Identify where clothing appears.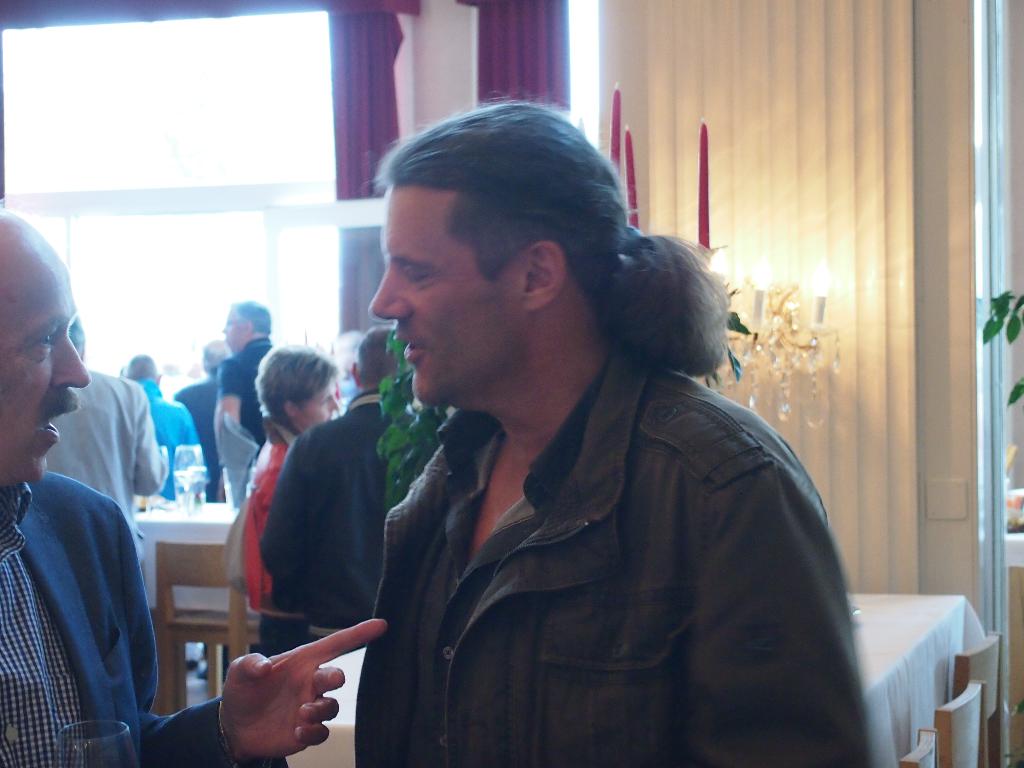
Appears at [left=140, top=373, right=202, bottom=498].
